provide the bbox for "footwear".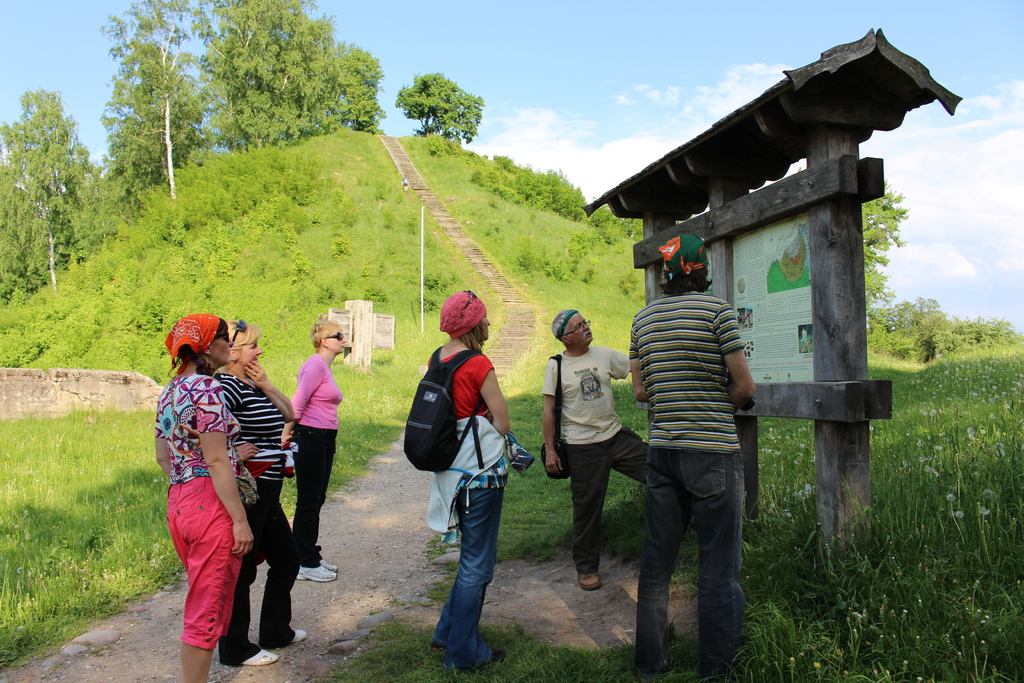
<bbox>322, 561, 347, 575</bbox>.
